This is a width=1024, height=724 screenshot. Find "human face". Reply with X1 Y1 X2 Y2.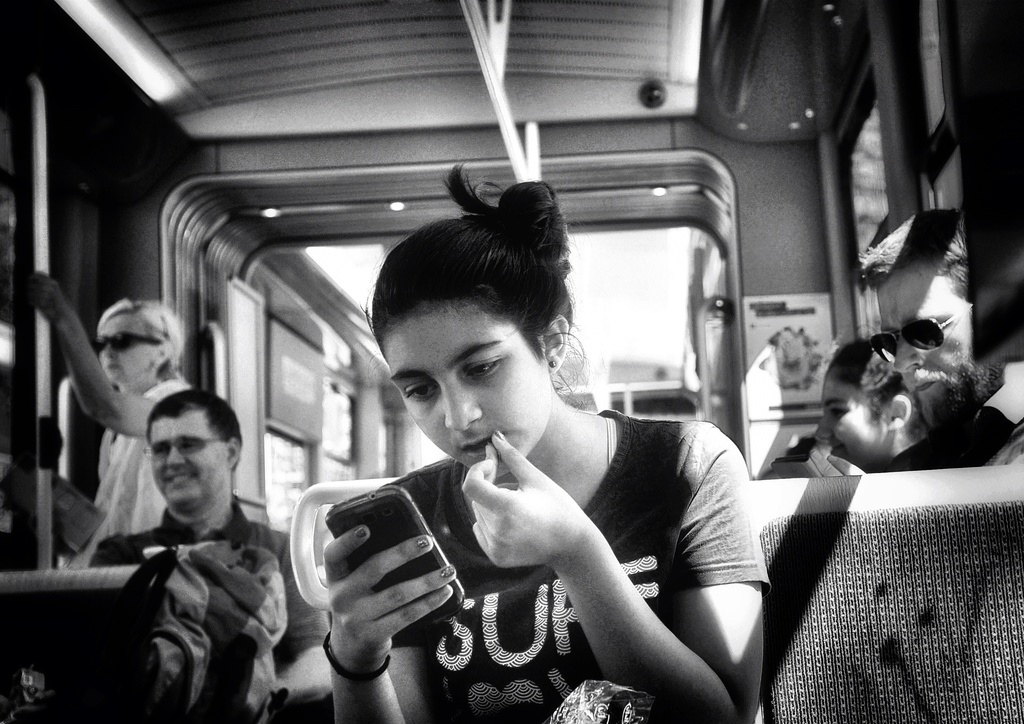
811 376 890 471.
